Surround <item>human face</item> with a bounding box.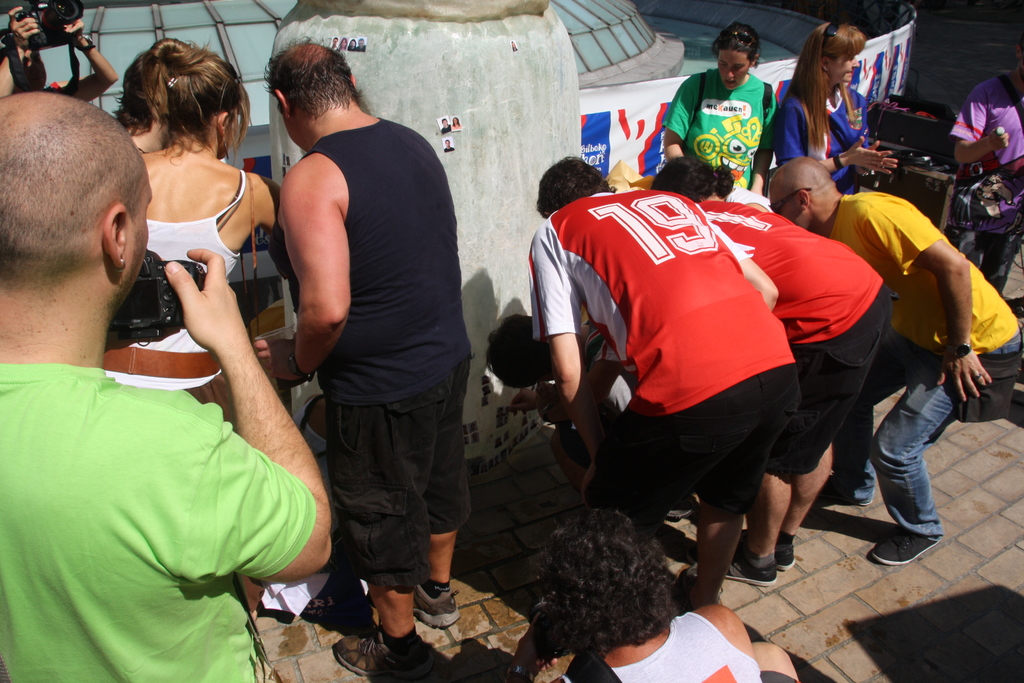
bbox=[830, 49, 859, 82].
